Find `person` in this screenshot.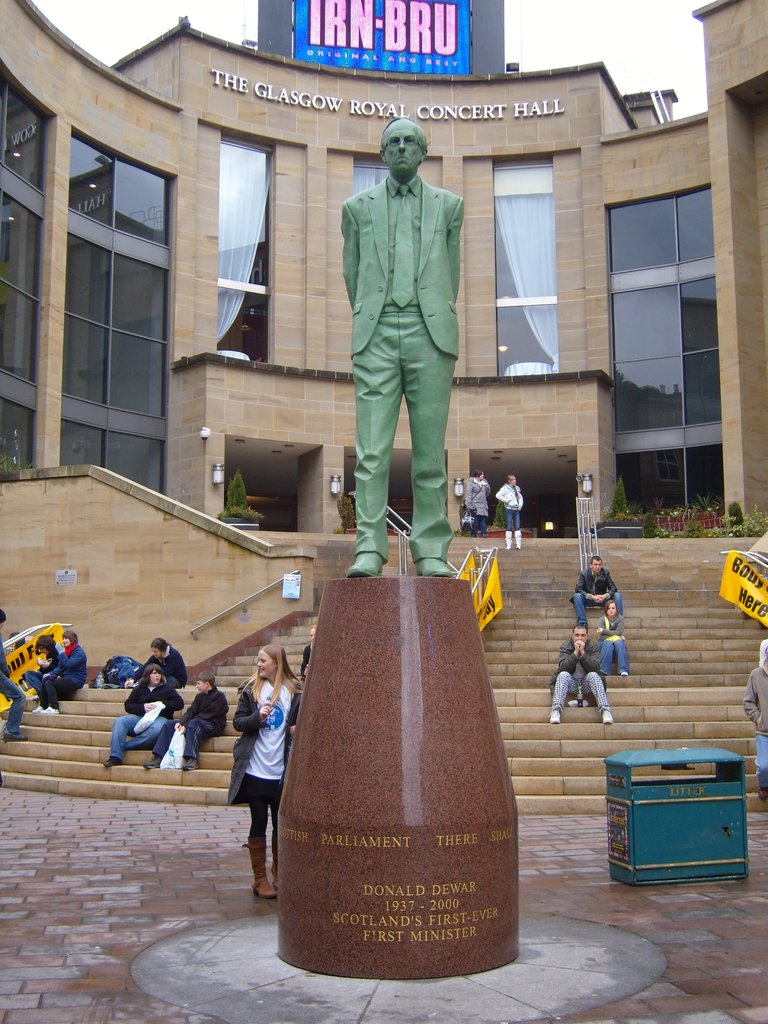
The bounding box for `person` is bbox(571, 557, 621, 631).
